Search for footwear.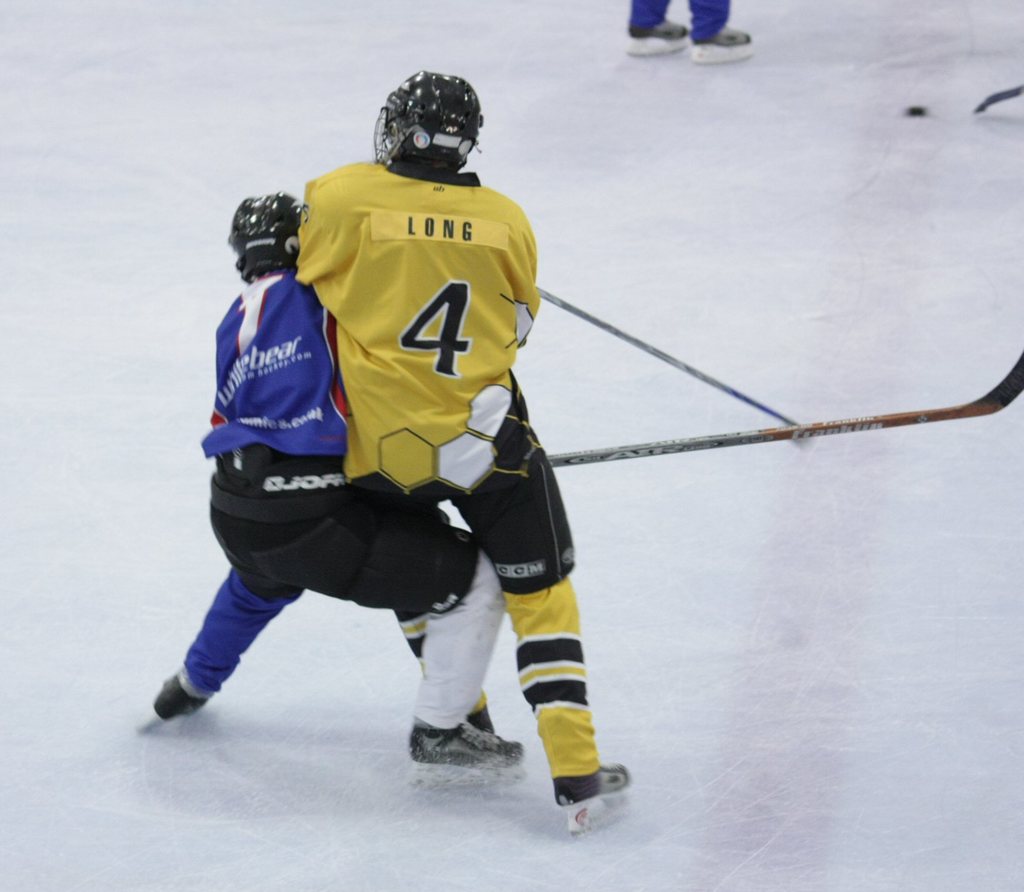
Found at [x1=157, y1=671, x2=214, y2=727].
